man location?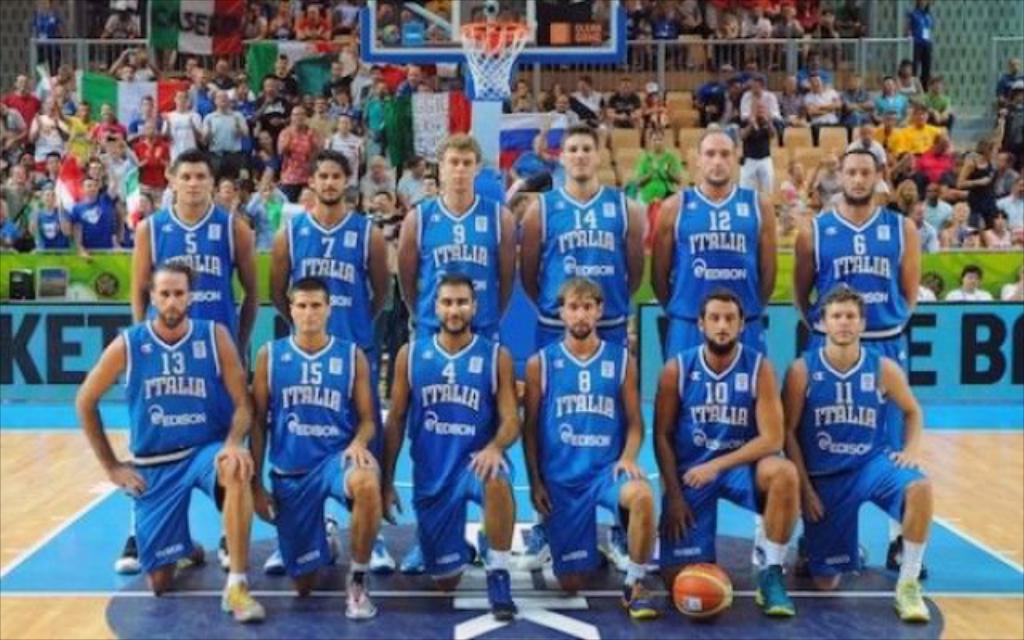
box=[776, 77, 808, 130]
